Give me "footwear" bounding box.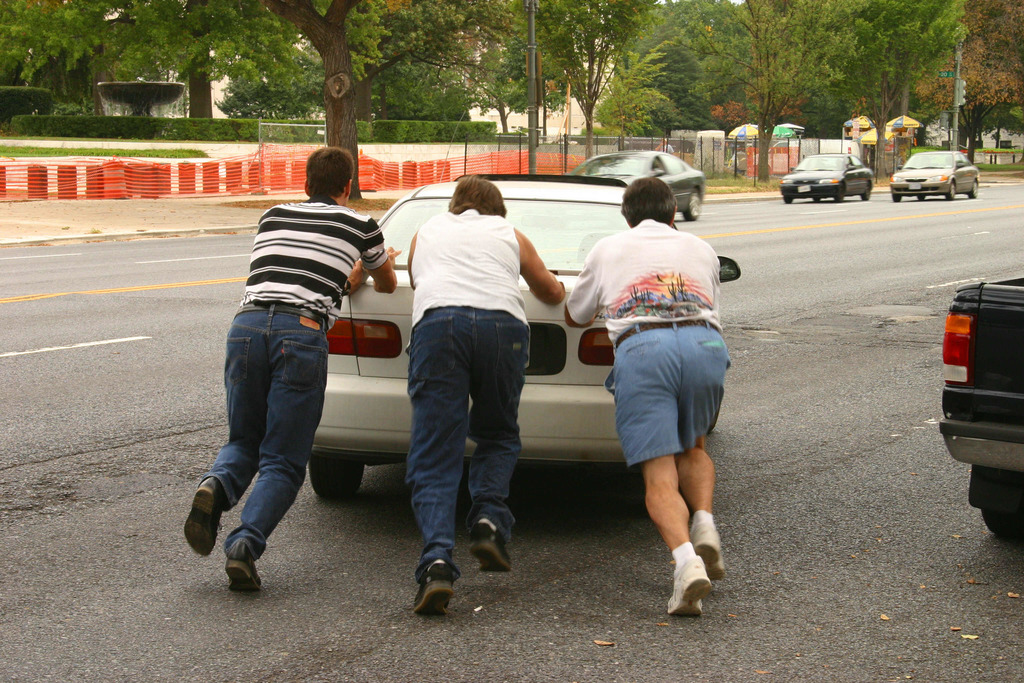
pyautogui.locateOnScreen(665, 543, 726, 624).
